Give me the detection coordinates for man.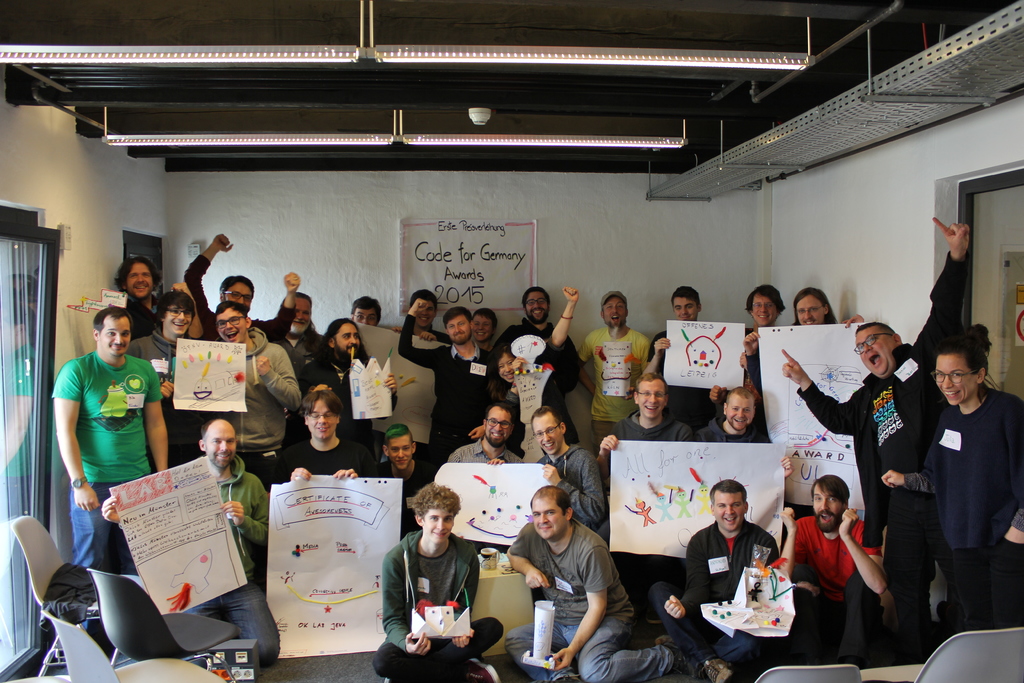
bbox(531, 407, 606, 537).
